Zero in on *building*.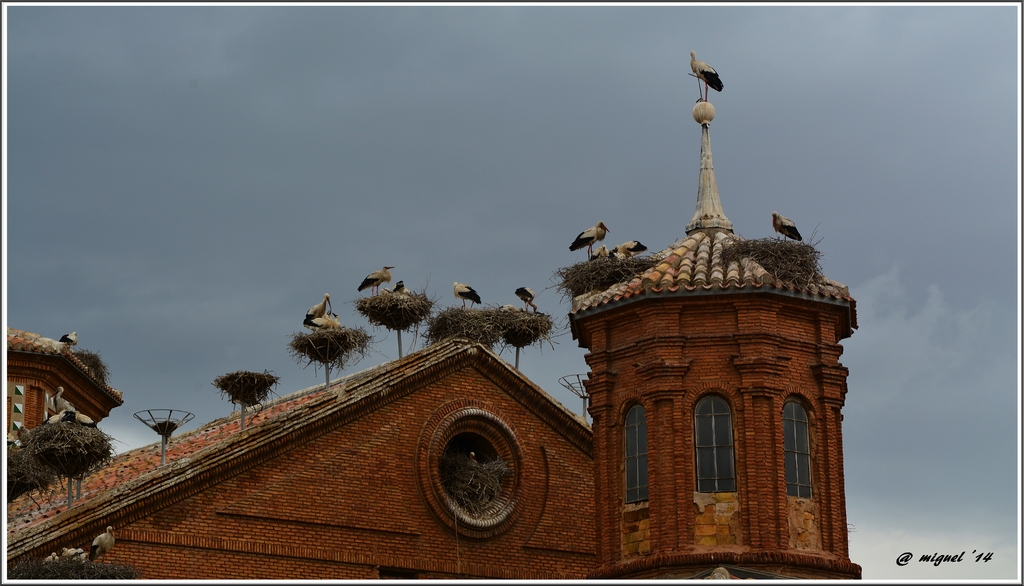
Zeroed in: {"left": 5, "top": 84, "right": 860, "bottom": 582}.
